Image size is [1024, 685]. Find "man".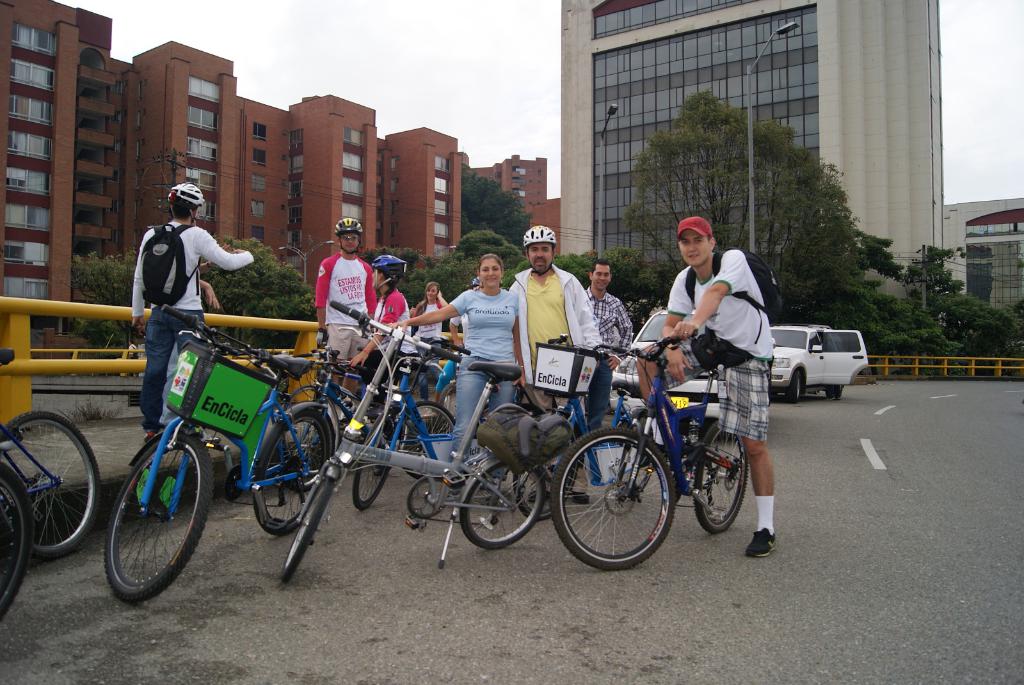
636:213:783:557.
